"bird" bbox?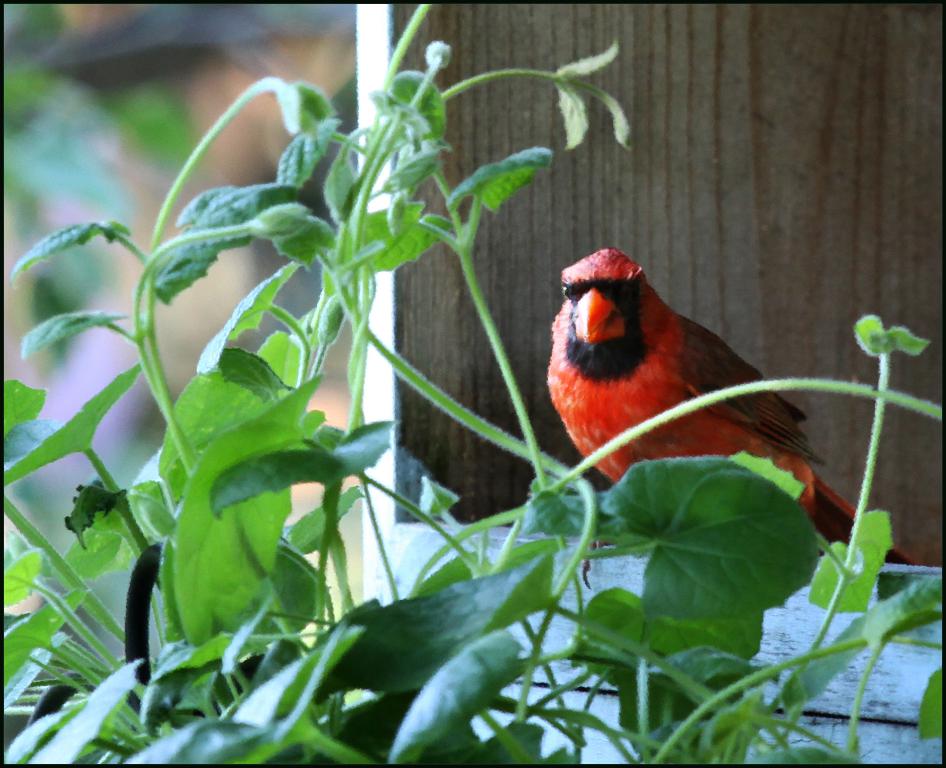
x1=538 y1=233 x2=924 y2=592
